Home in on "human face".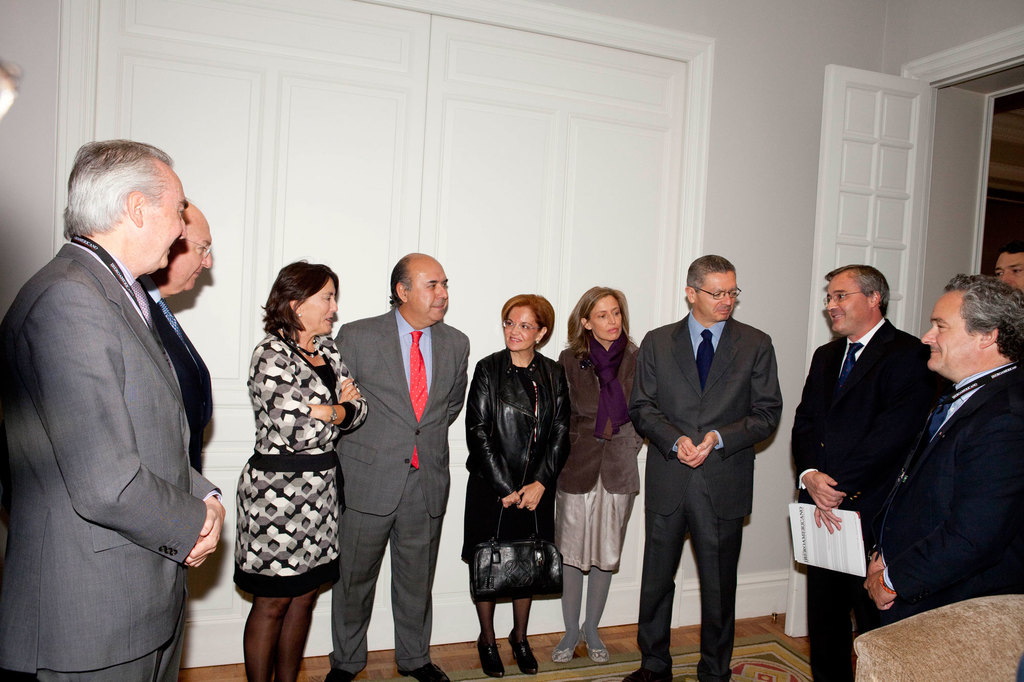
Homed in at 407,253,442,321.
